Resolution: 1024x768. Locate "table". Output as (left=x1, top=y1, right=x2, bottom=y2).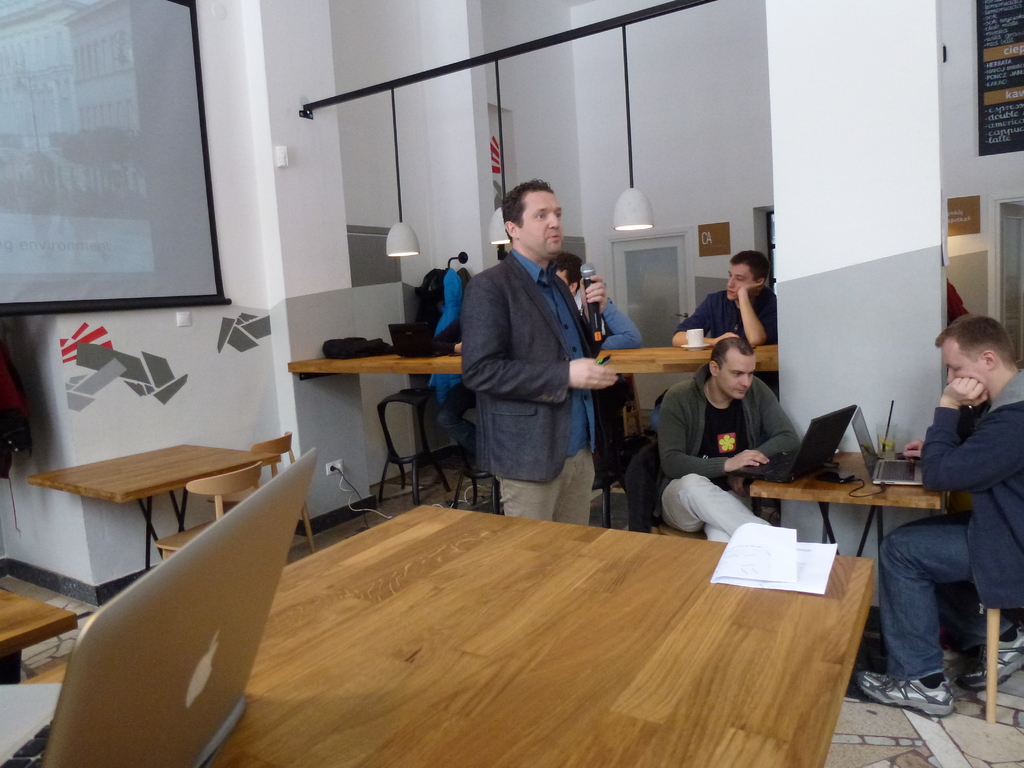
(left=287, top=329, right=457, bottom=378).
